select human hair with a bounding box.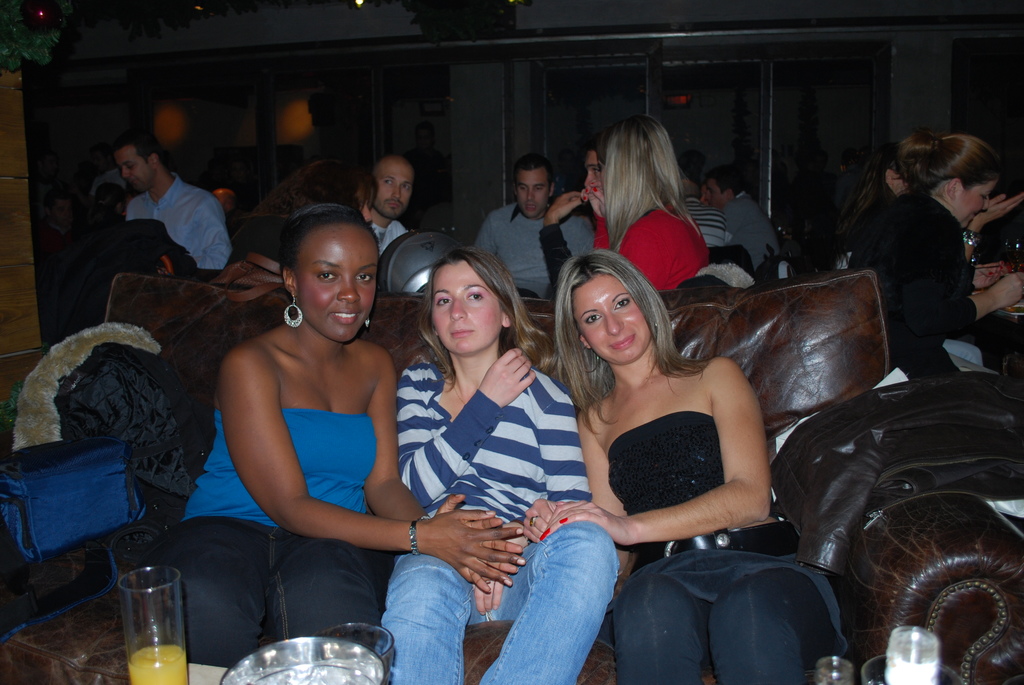
896, 133, 1007, 194.
